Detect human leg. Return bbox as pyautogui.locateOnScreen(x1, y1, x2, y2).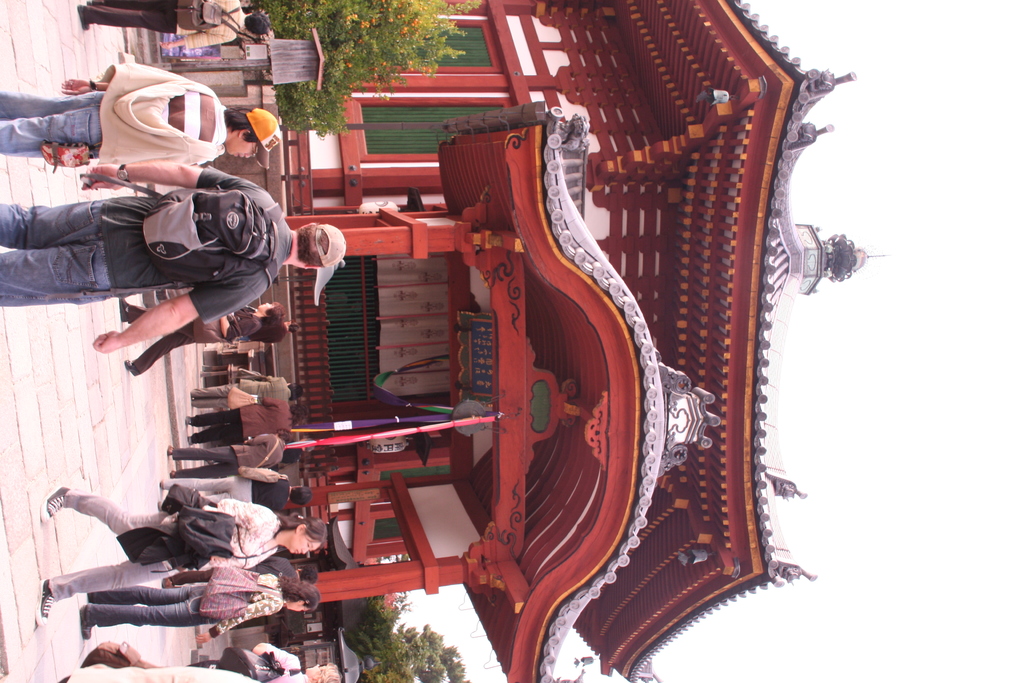
pyautogui.locateOnScreen(166, 443, 223, 456).
